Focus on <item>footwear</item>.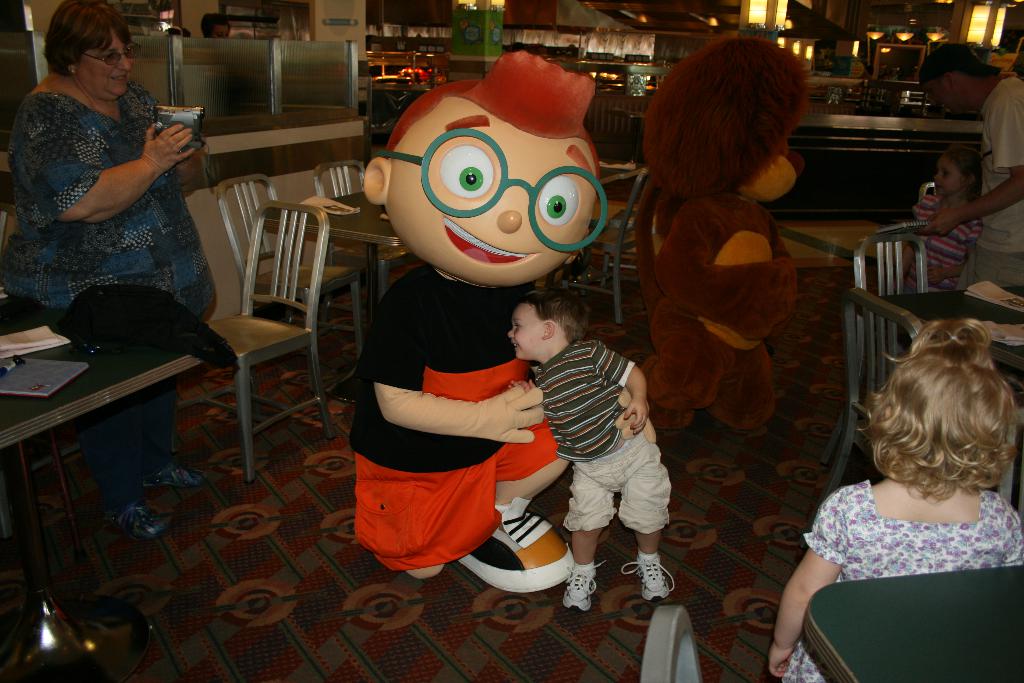
Focused at bbox=(457, 498, 576, 593).
